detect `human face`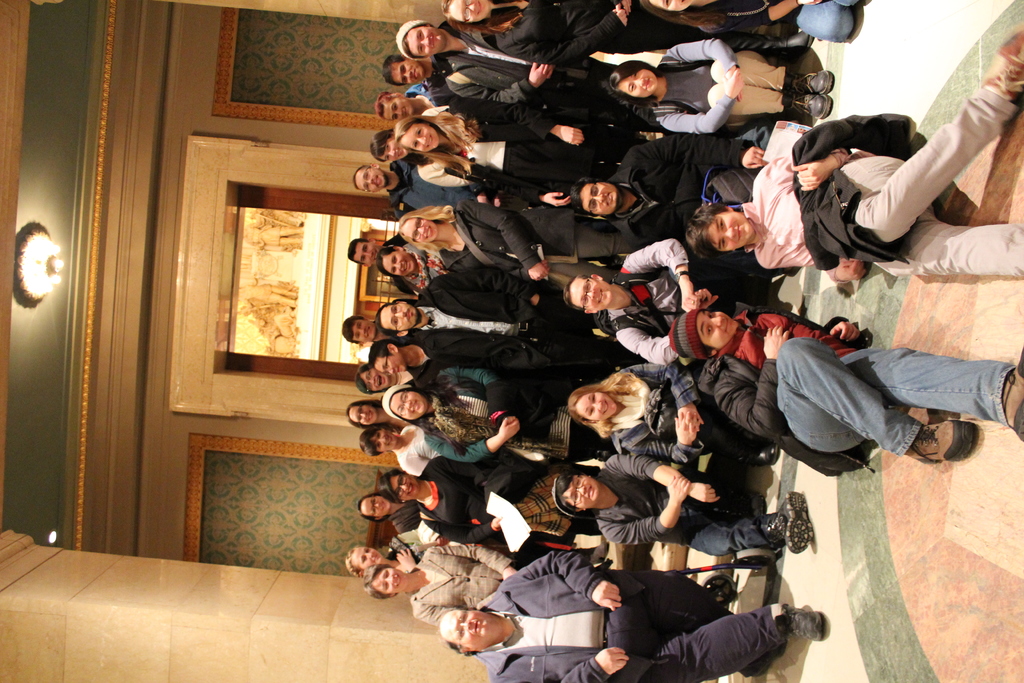
box=[381, 299, 422, 333]
